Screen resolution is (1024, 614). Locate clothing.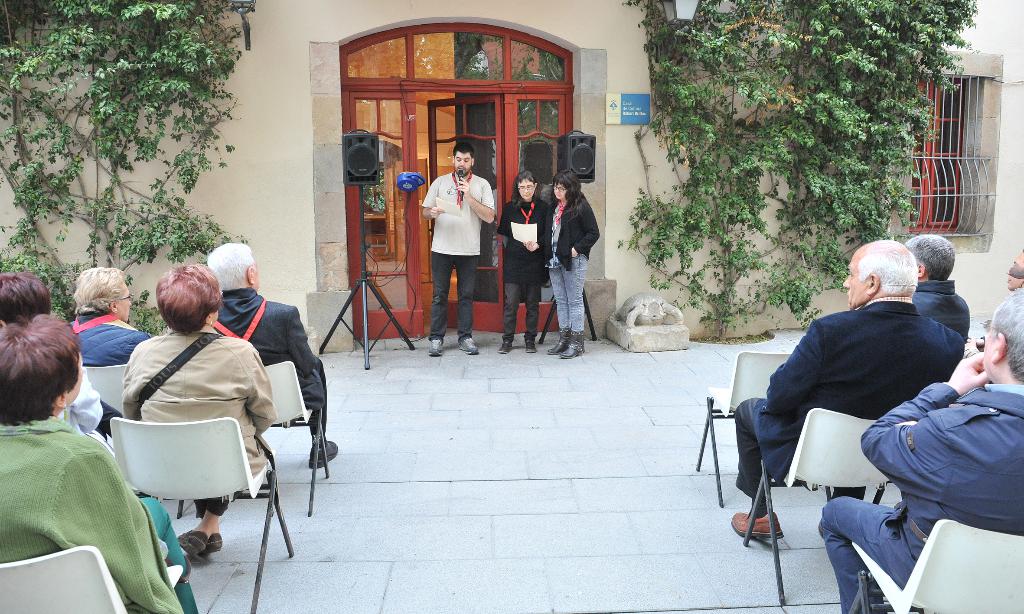
(218, 287, 330, 435).
